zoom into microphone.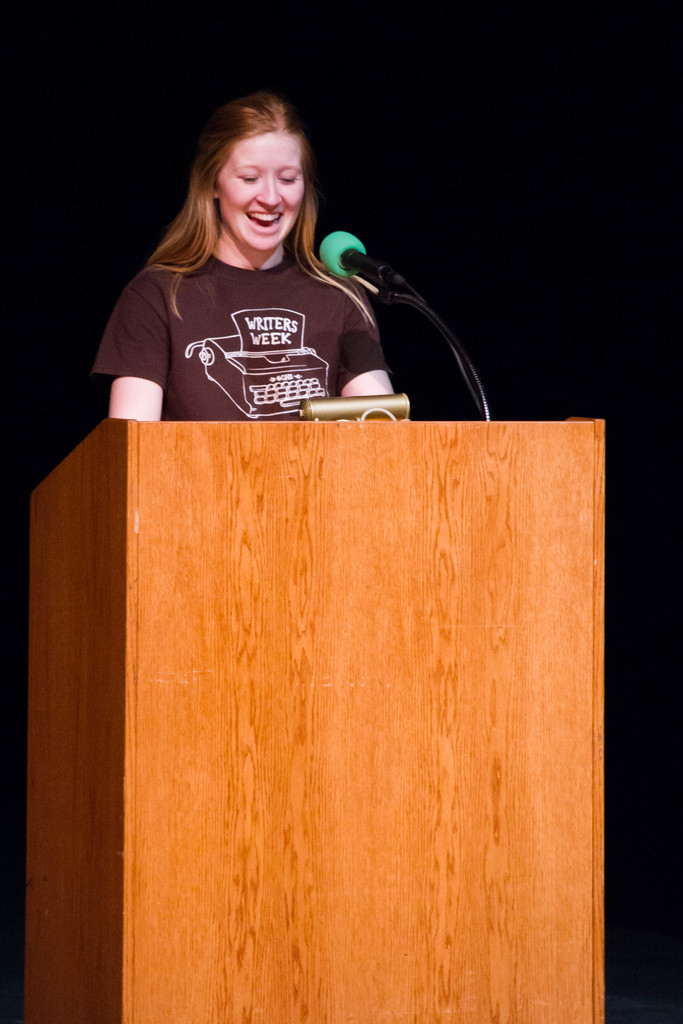
Zoom target: BBox(319, 229, 387, 282).
